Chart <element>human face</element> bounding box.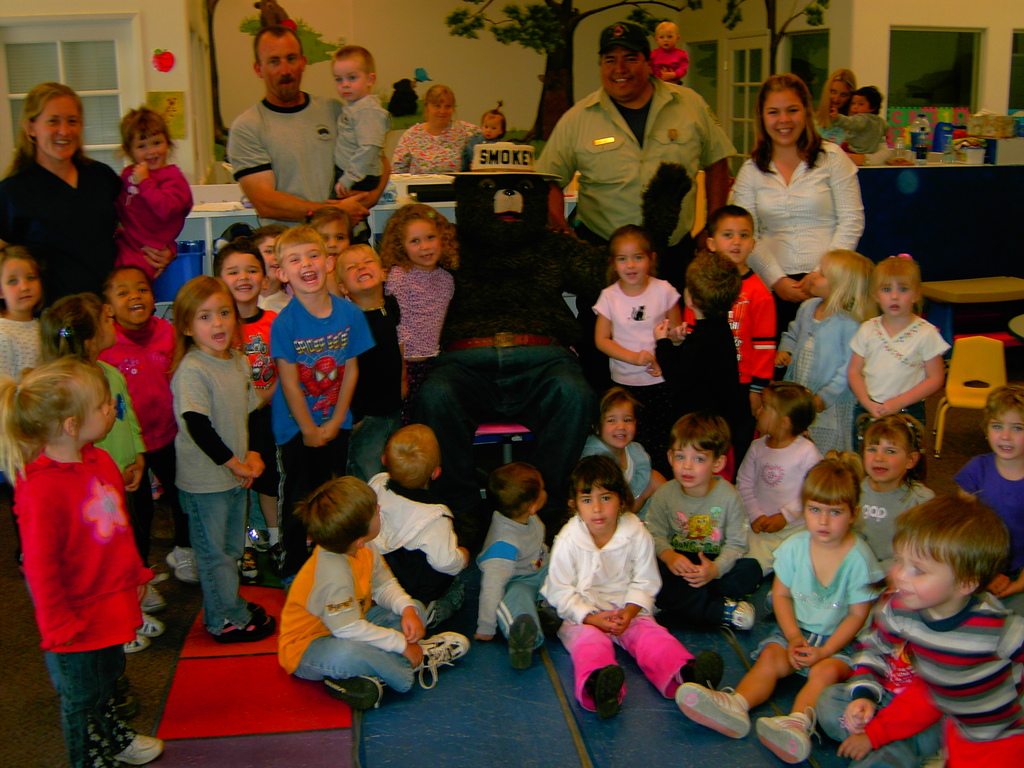
Charted: <box>35,93,82,162</box>.
